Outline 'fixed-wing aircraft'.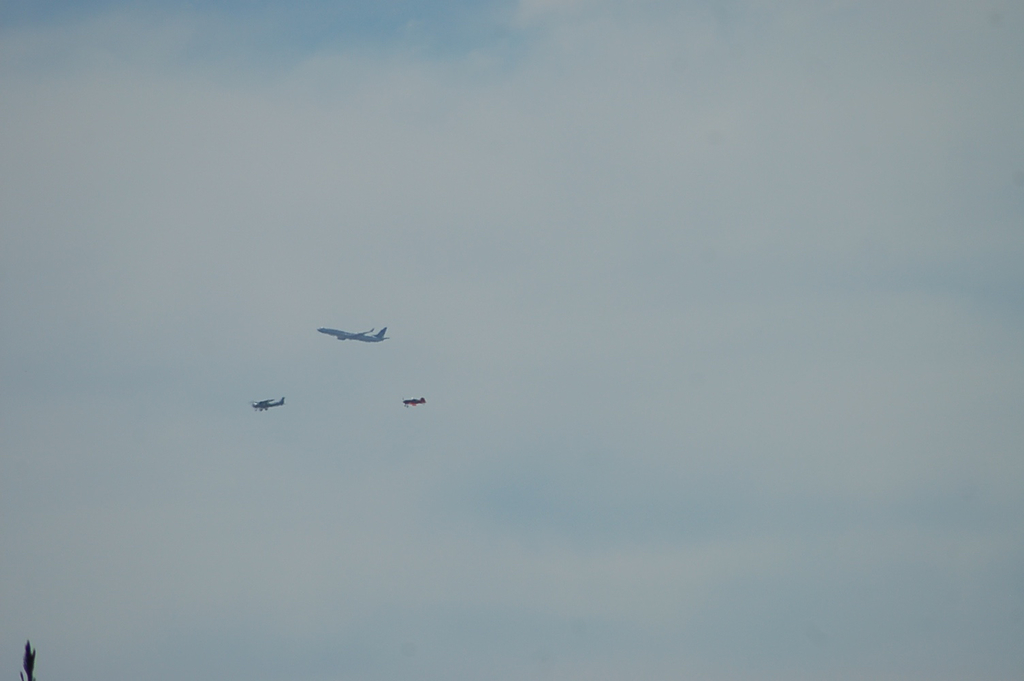
Outline: bbox=(401, 398, 427, 405).
